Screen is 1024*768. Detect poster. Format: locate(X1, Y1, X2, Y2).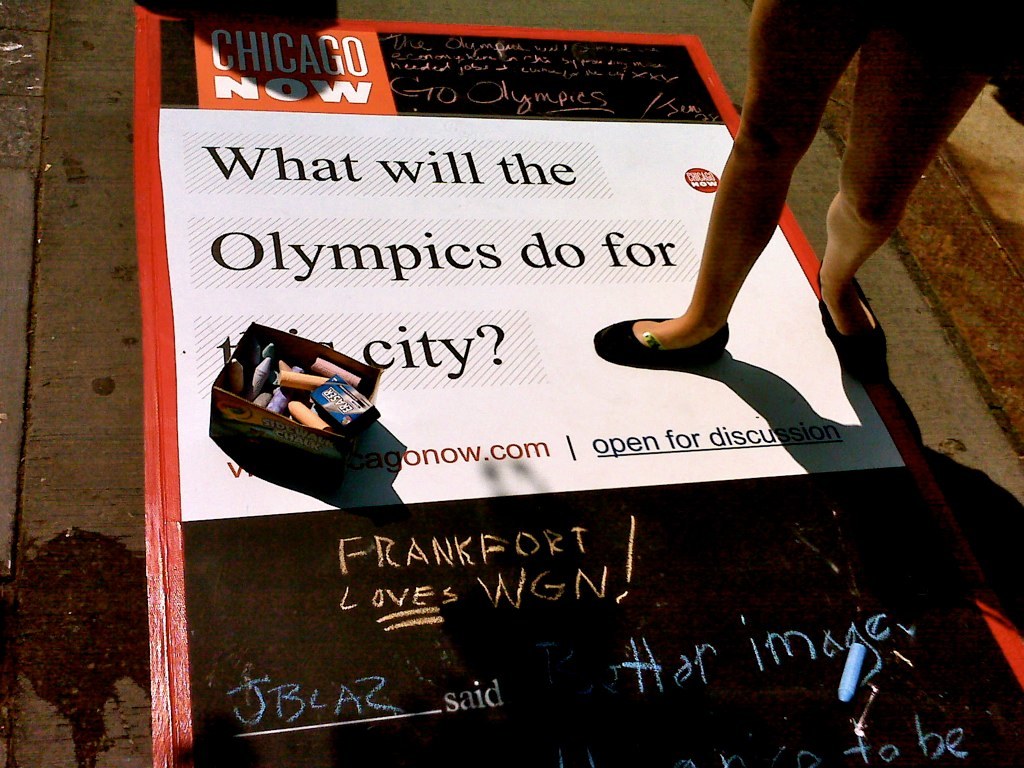
locate(130, 2, 1023, 767).
